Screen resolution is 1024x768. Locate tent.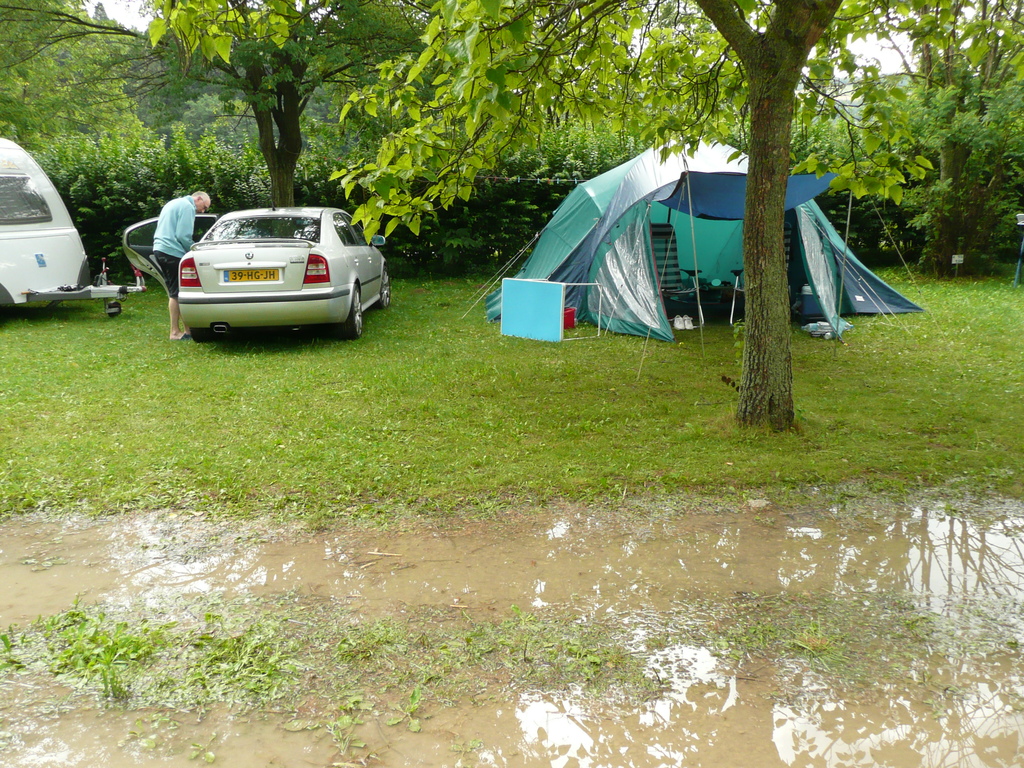
box(497, 138, 865, 361).
